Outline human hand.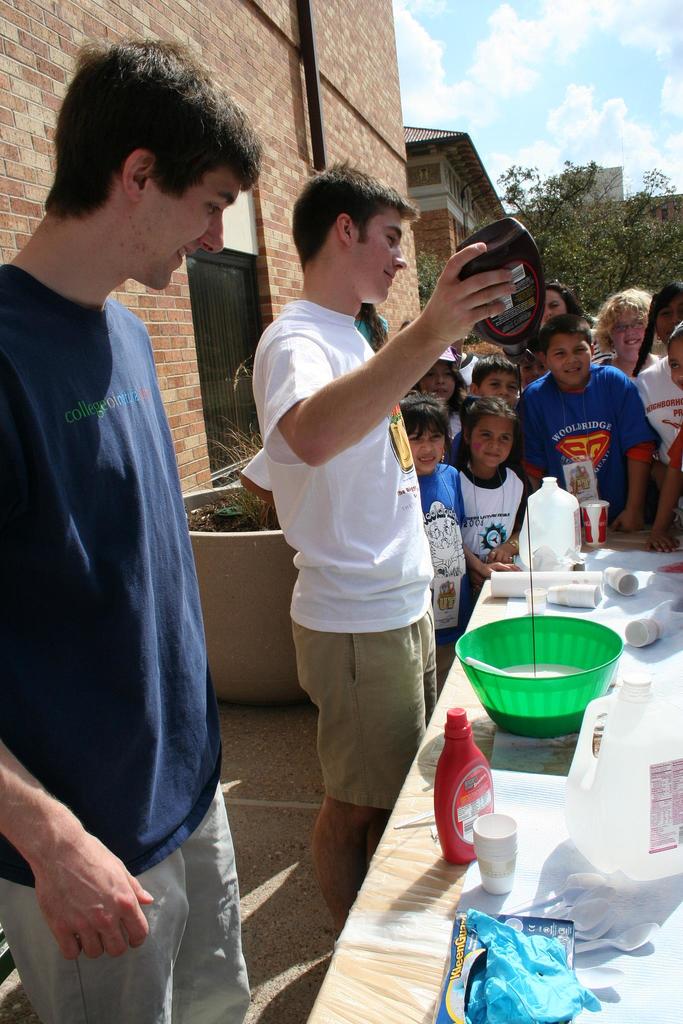
Outline: pyautogui.locateOnScreen(645, 529, 680, 552).
